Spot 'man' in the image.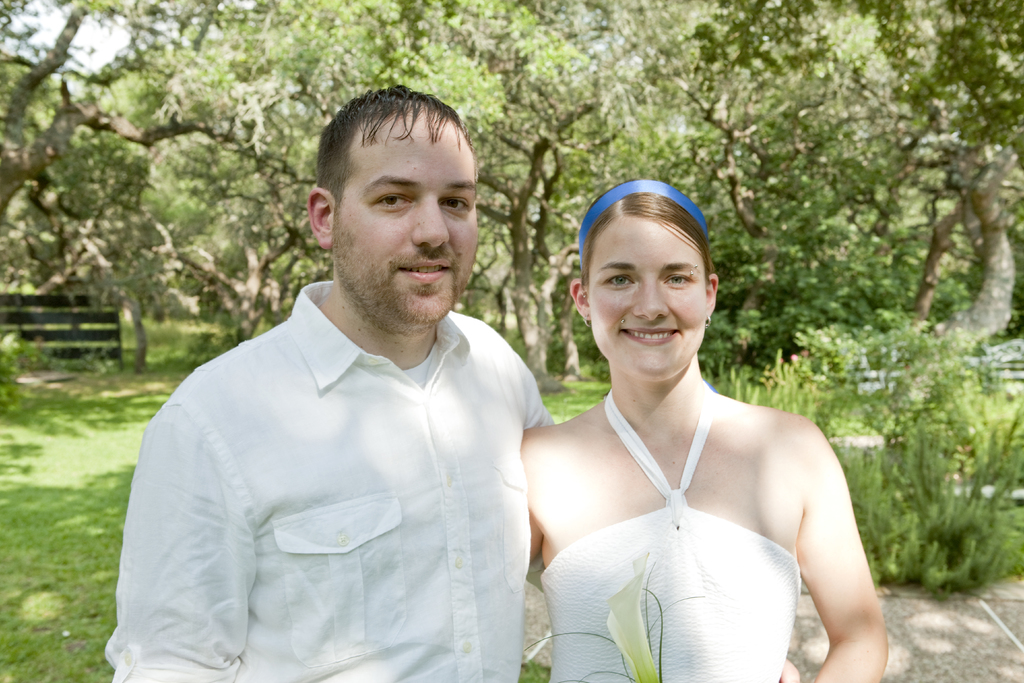
'man' found at left=124, top=86, right=596, bottom=668.
